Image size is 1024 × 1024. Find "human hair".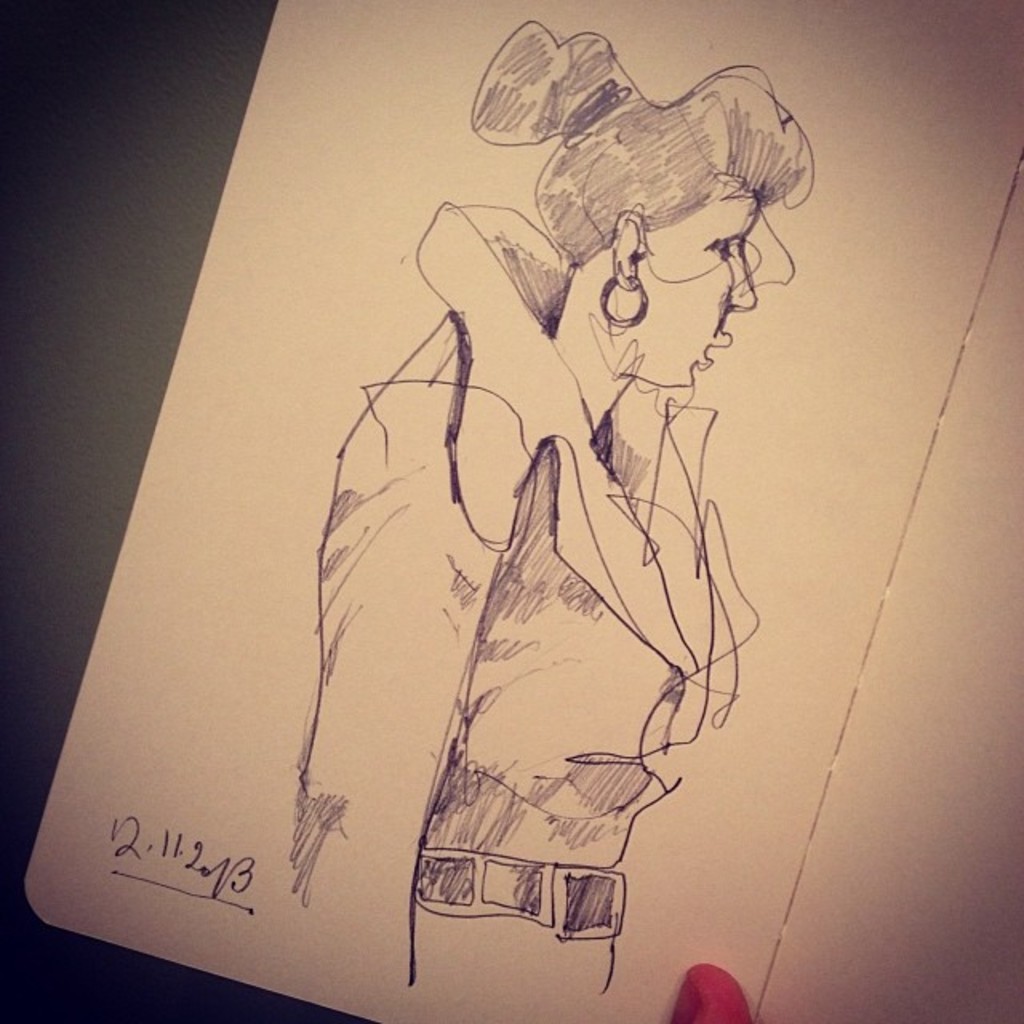
(x1=496, y1=27, x2=822, y2=266).
